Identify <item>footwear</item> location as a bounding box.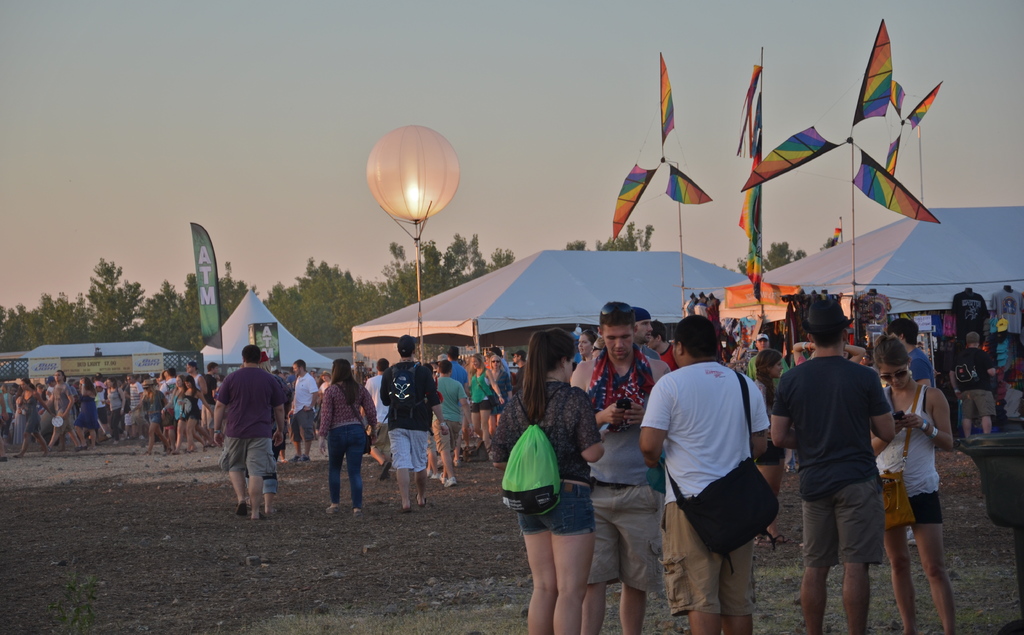
Rect(403, 499, 411, 513).
